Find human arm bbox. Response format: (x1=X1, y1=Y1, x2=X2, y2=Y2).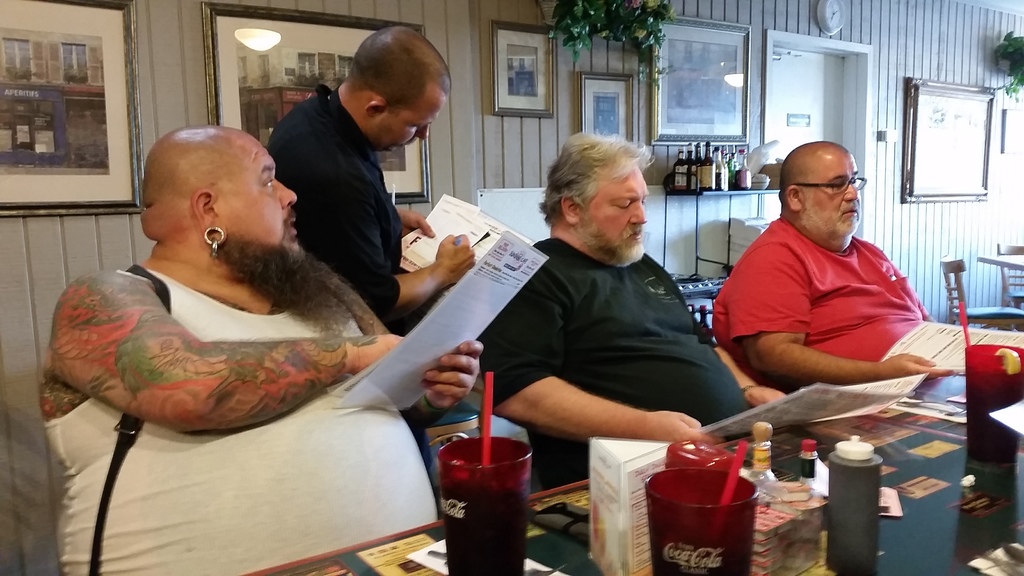
(x1=42, y1=265, x2=403, y2=423).
